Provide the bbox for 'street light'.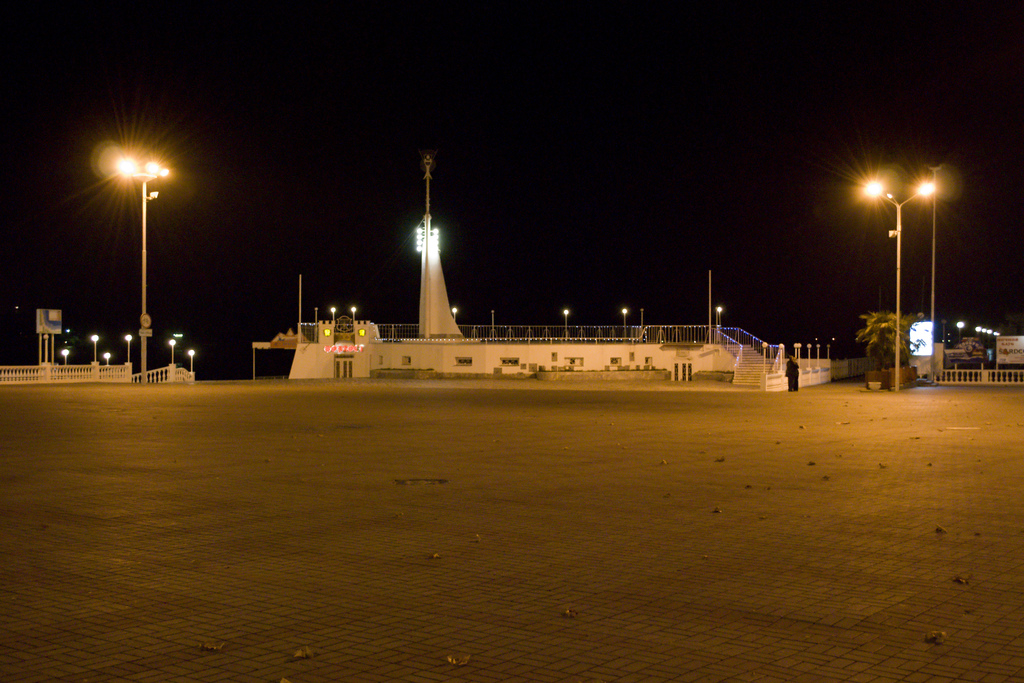
798,344,802,370.
